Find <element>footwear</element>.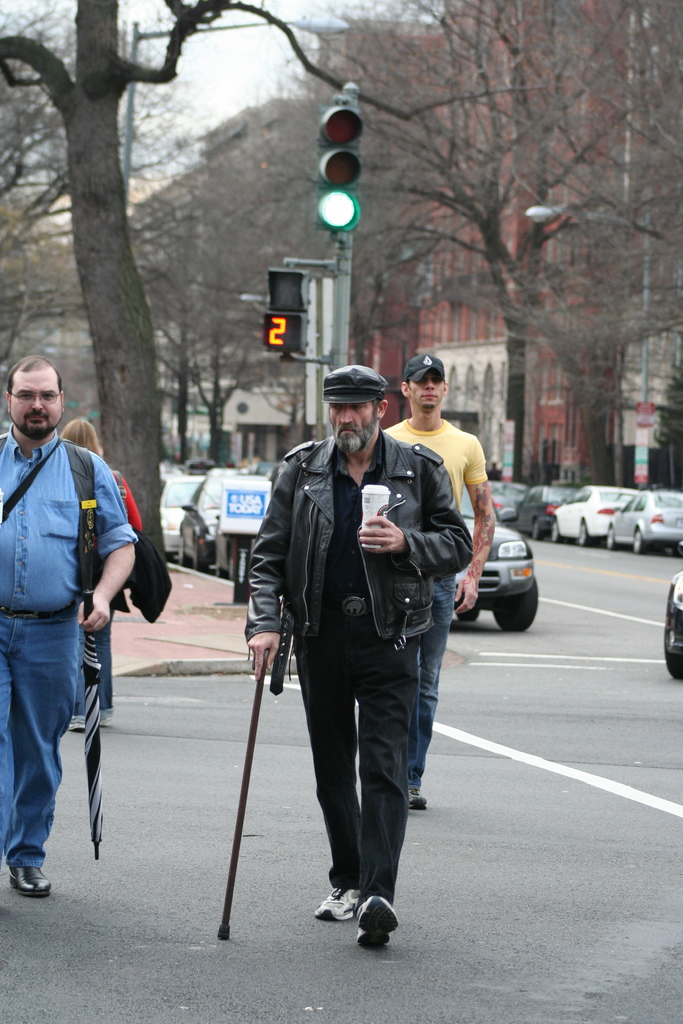
box(410, 784, 431, 810).
